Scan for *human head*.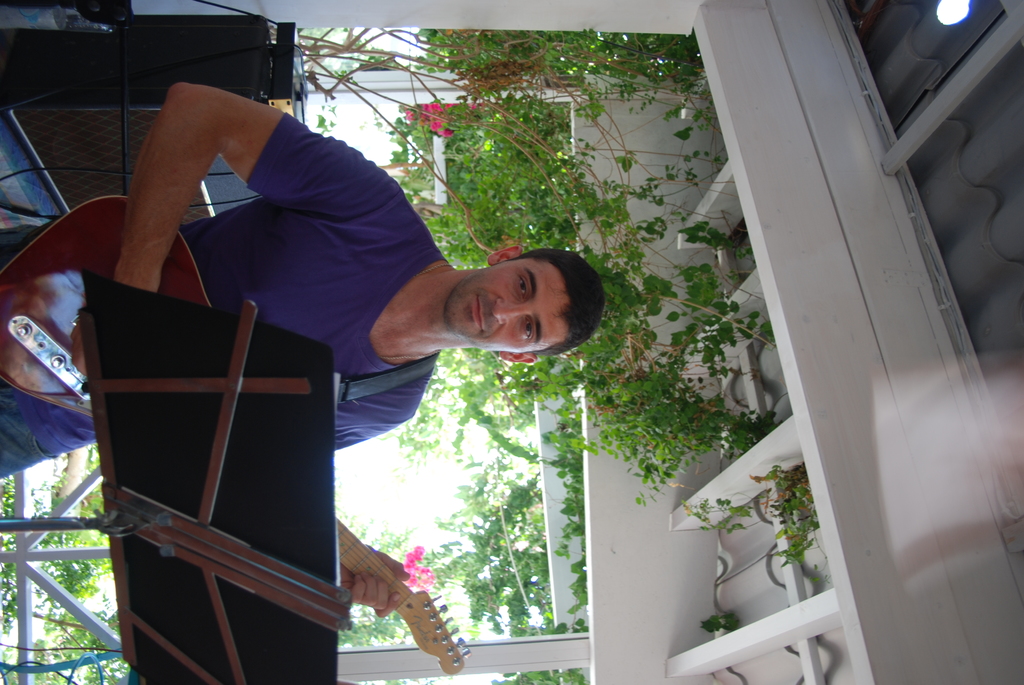
Scan result: <bbox>444, 244, 592, 363</bbox>.
